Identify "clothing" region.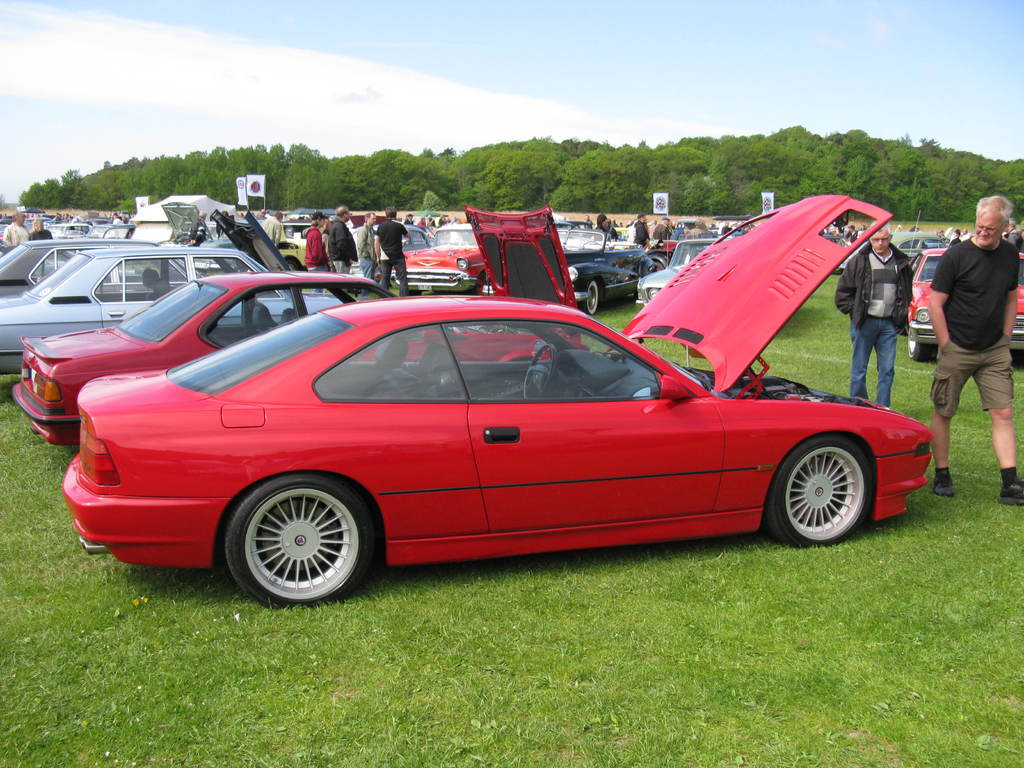
Region: left=931, top=236, right=1021, bottom=416.
